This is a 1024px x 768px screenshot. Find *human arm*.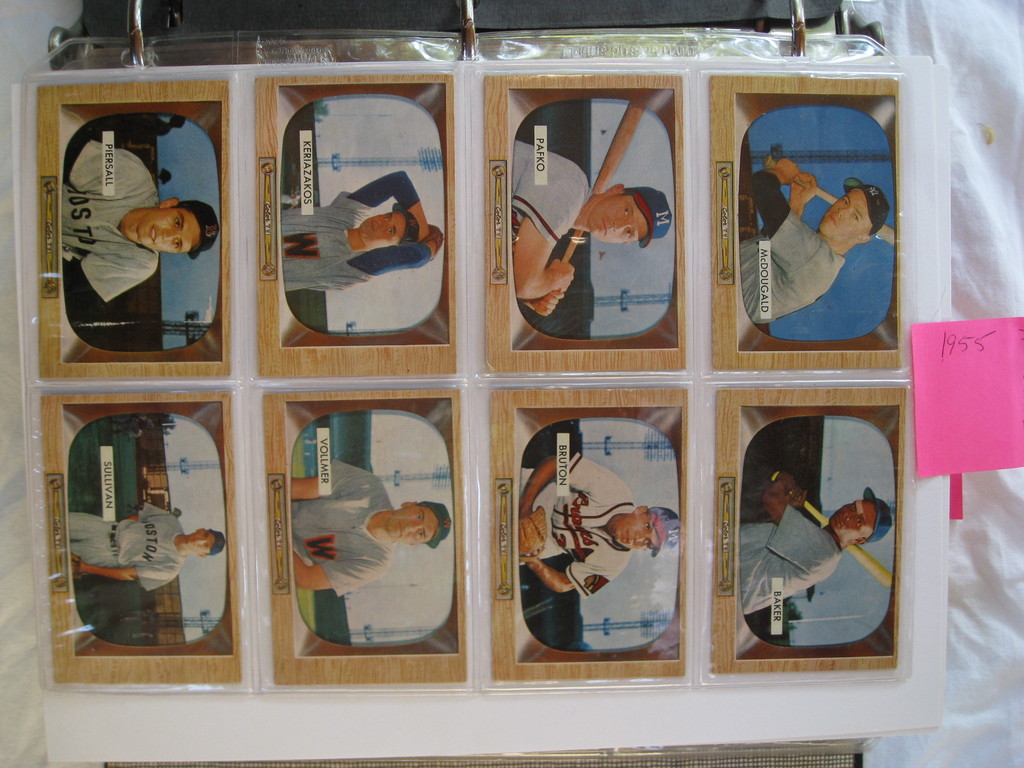
Bounding box: (744,152,827,270).
